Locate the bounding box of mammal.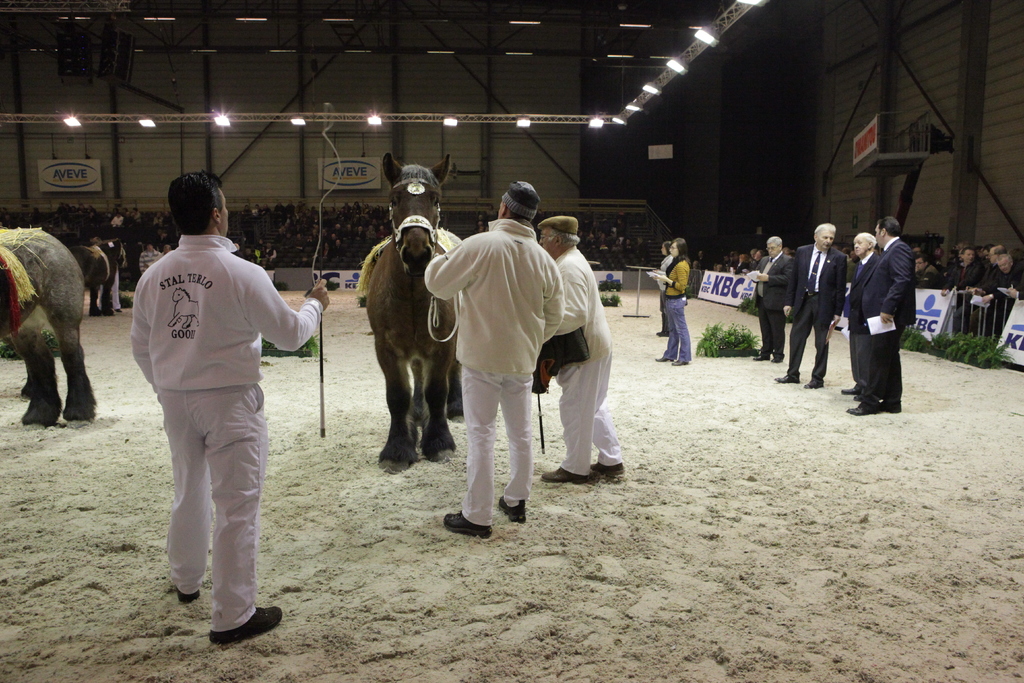
Bounding box: [357, 148, 468, 472].
